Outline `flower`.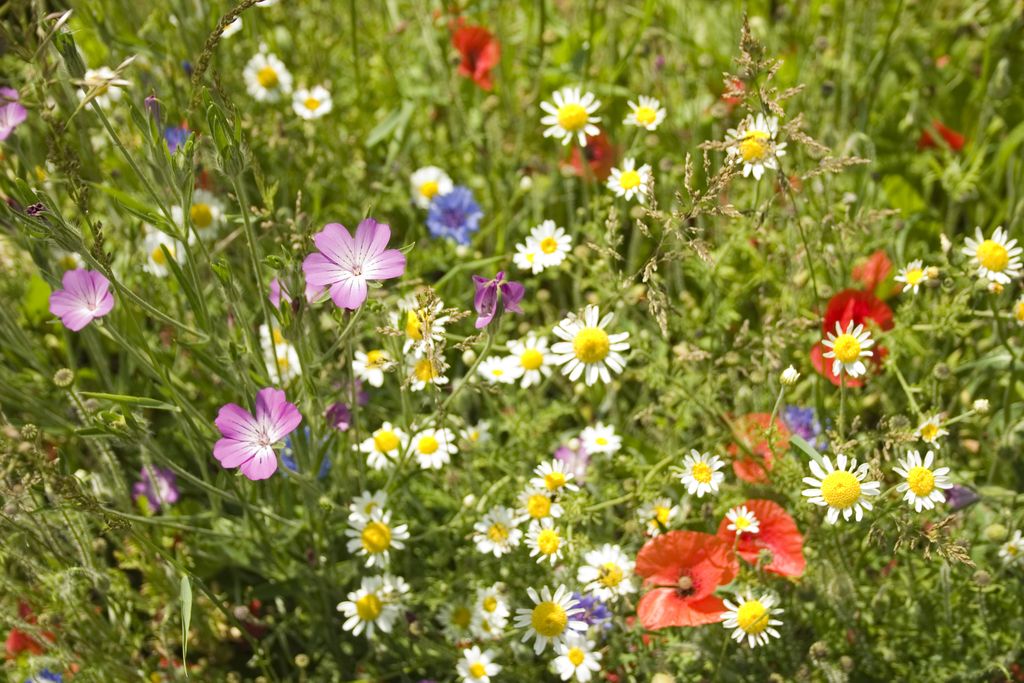
Outline: <bbox>129, 466, 184, 518</bbox>.
